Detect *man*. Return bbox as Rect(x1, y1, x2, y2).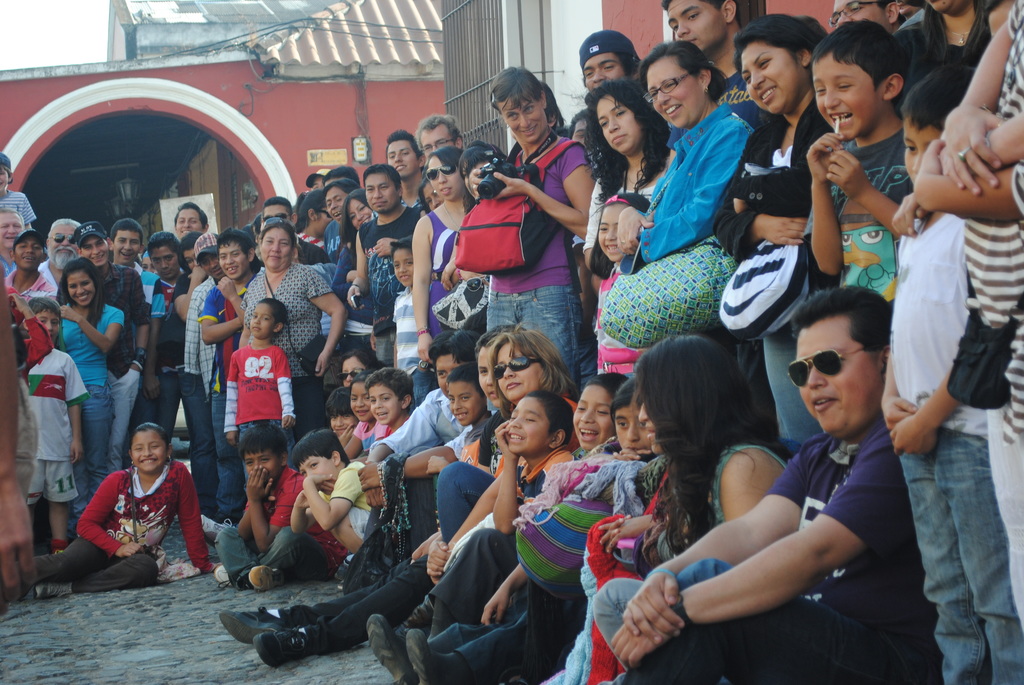
Rect(259, 198, 340, 269).
